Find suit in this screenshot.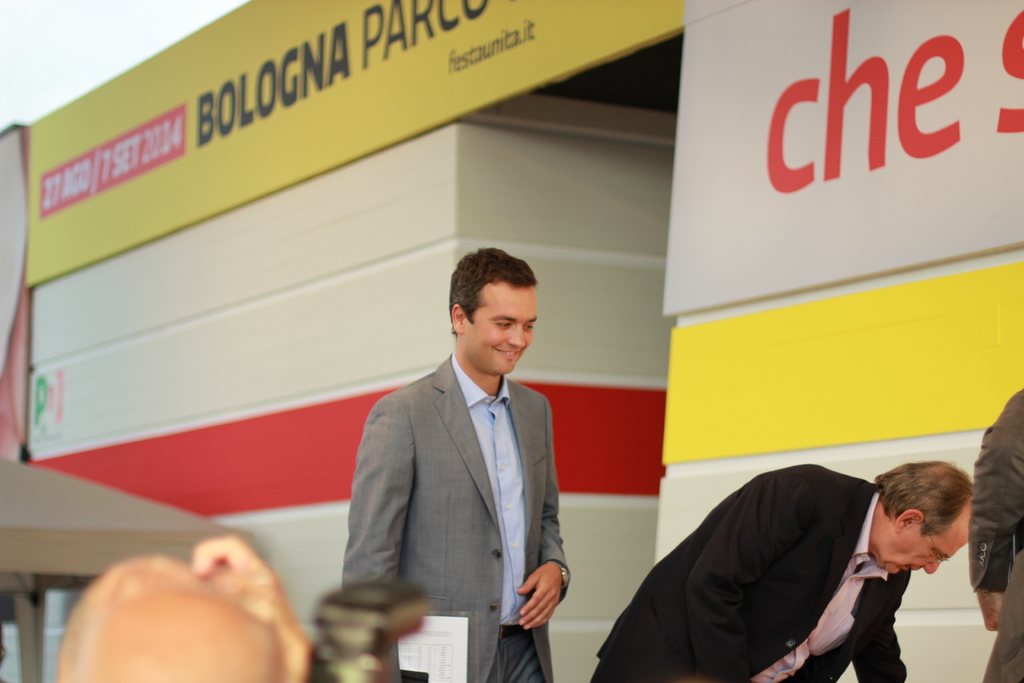
The bounding box for suit is (339,303,588,662).
